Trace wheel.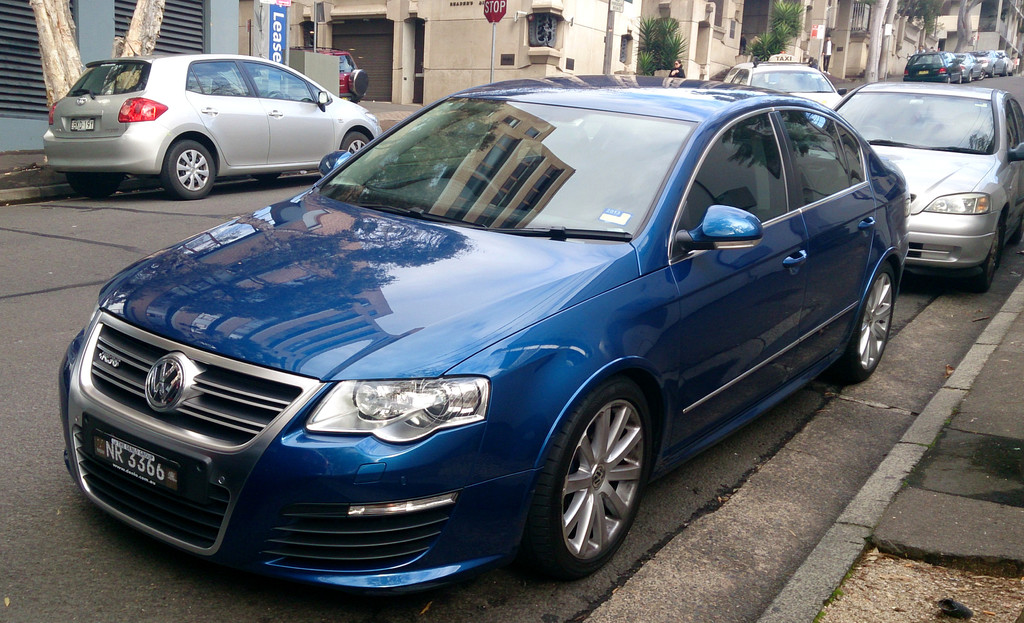
Traced to [970, 71, 972, 82].
